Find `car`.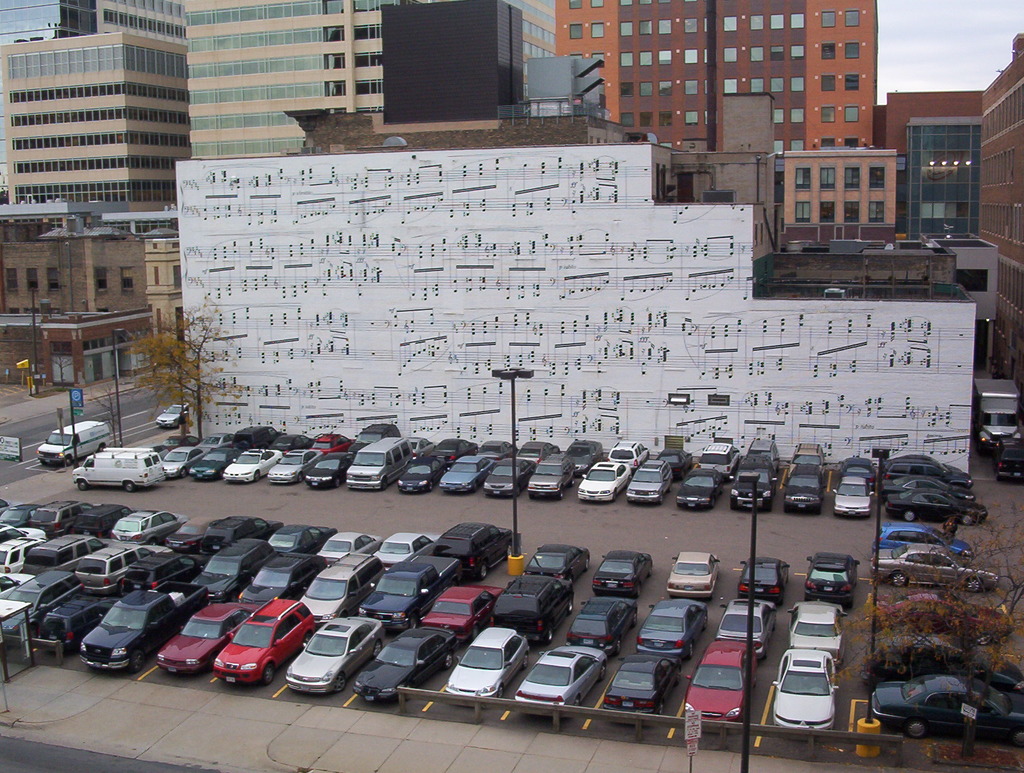
(423, 586, 506, 646).
